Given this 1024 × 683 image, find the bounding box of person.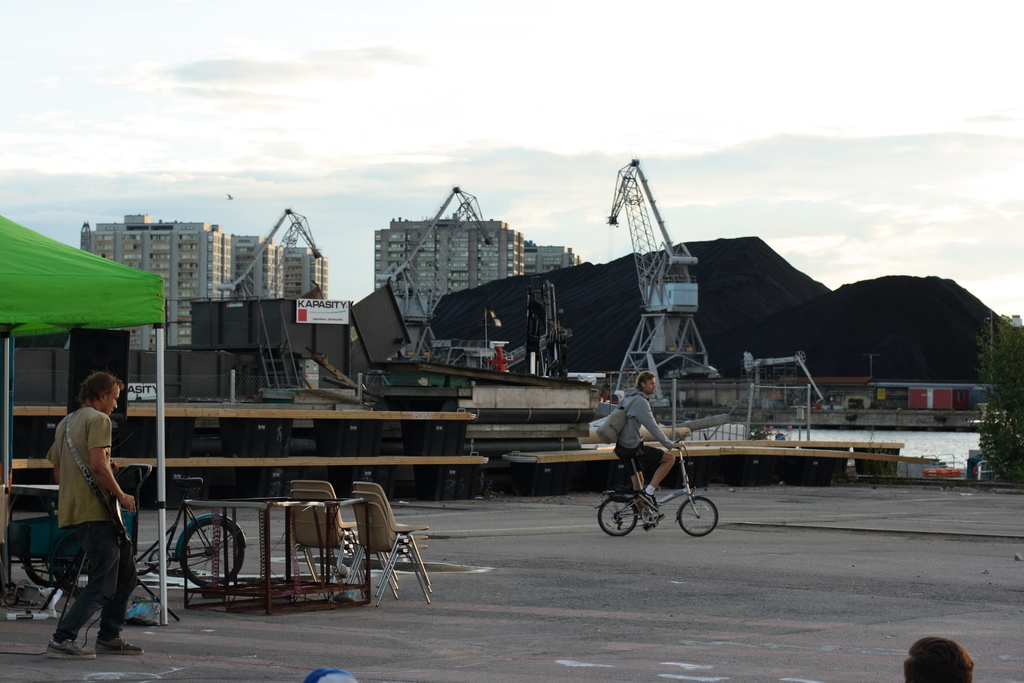
39:371:136:661.
